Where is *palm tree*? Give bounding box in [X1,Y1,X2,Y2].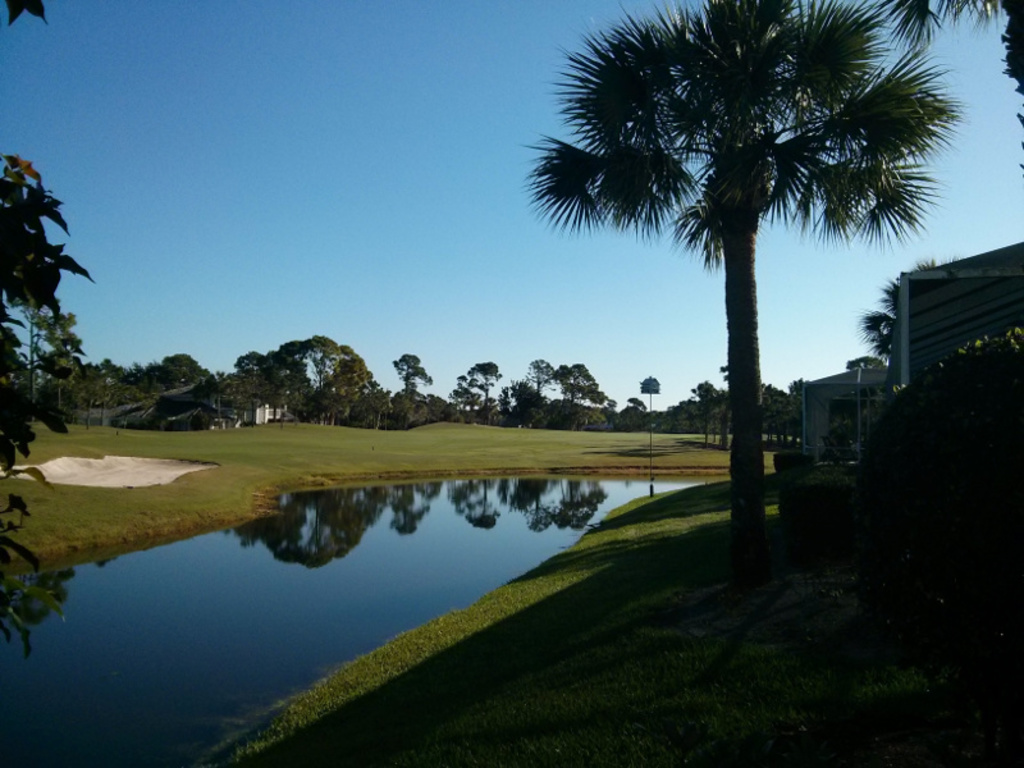
[526,0,956,600].
